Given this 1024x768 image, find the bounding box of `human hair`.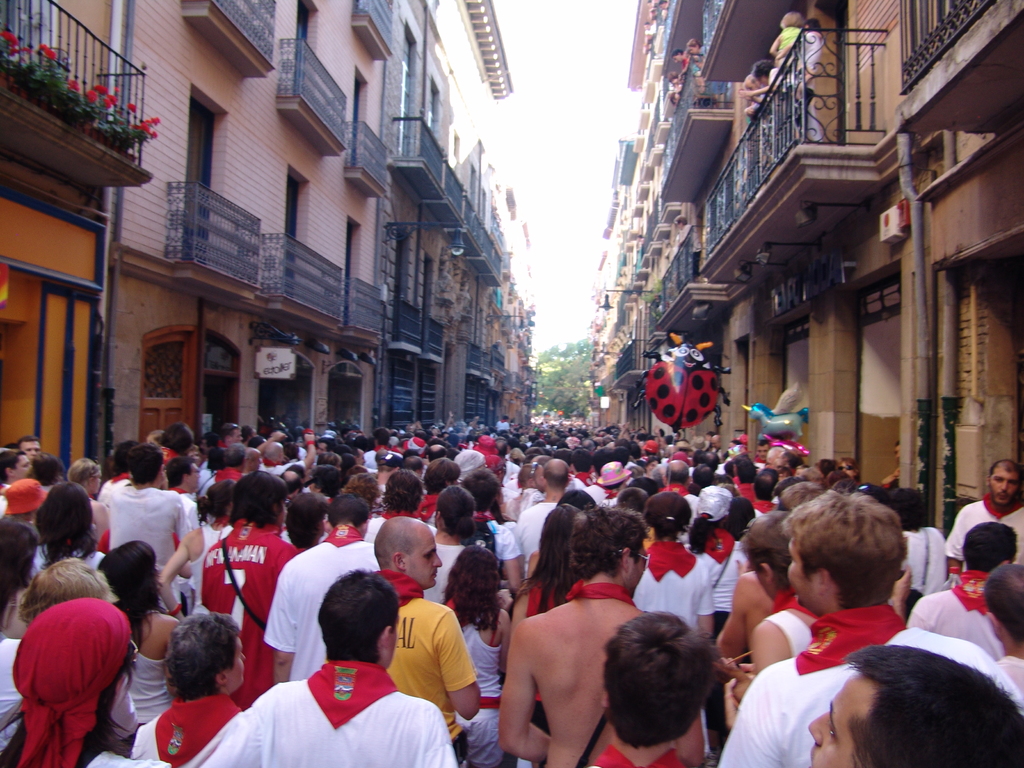
[left=436, top=483, right=477, bottom=542].
